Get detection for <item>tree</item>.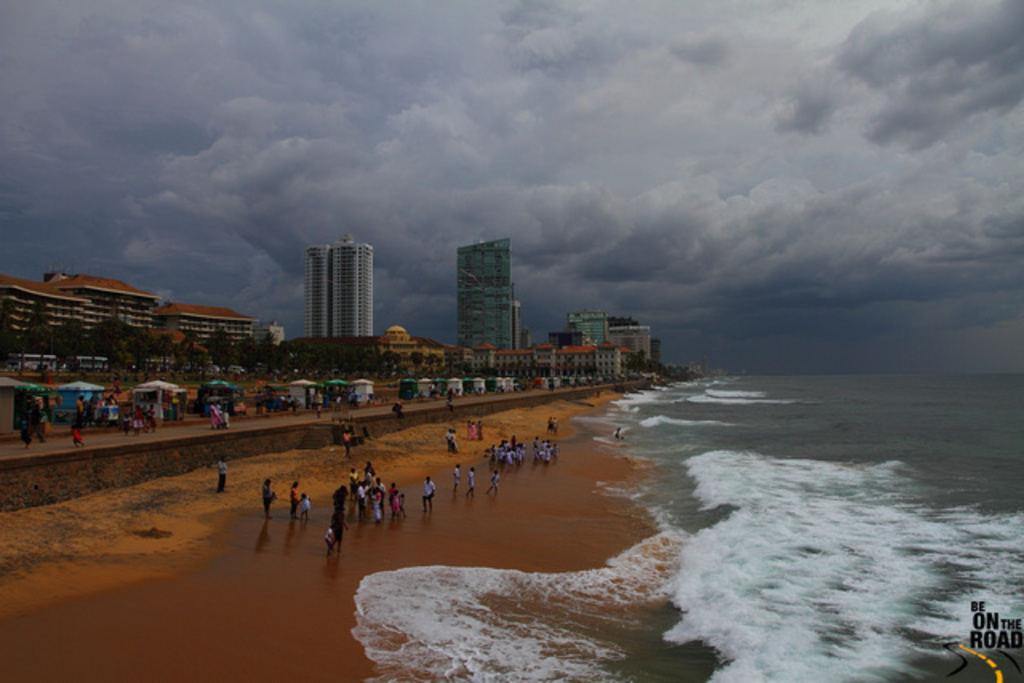
Detection: box=[122, 326, 163, 377].
